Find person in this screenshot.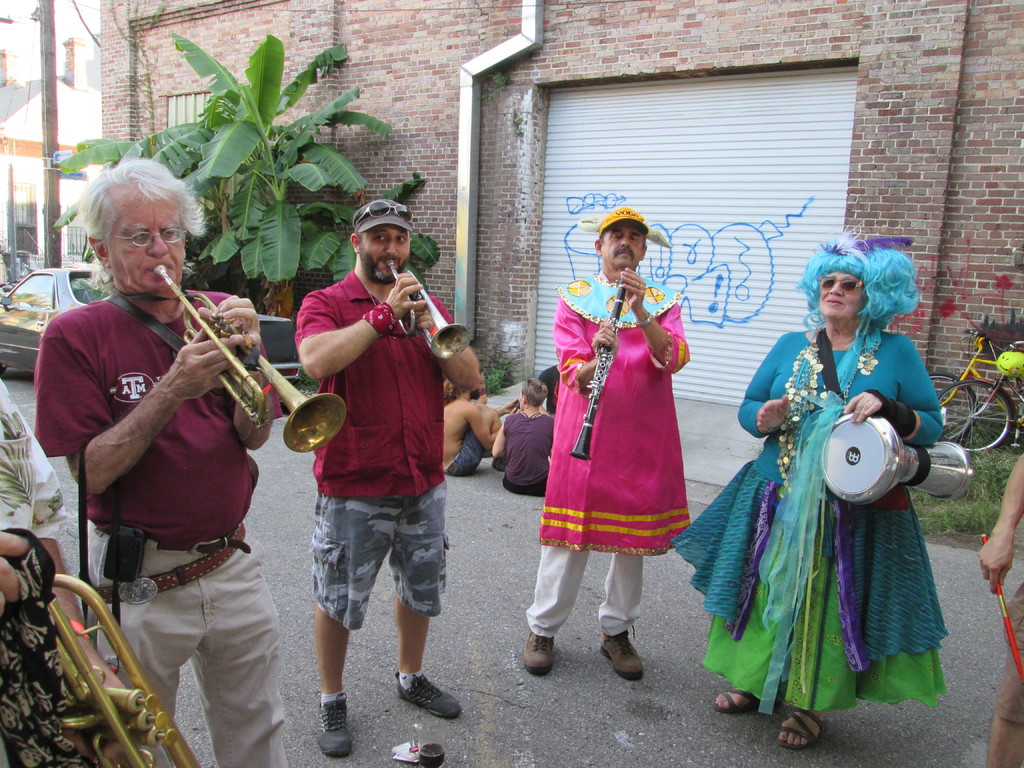
The bounding box for person is Rect(35, 154, 294, 767).
